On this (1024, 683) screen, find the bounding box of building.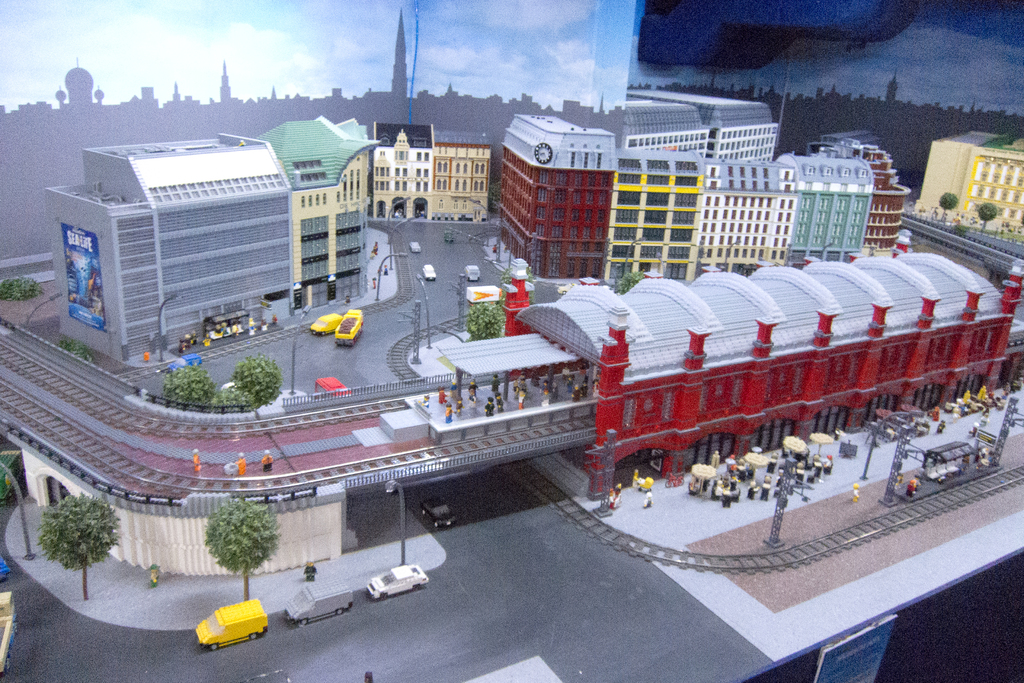
Bounding box: Rect(260, 117, 379, 315).
